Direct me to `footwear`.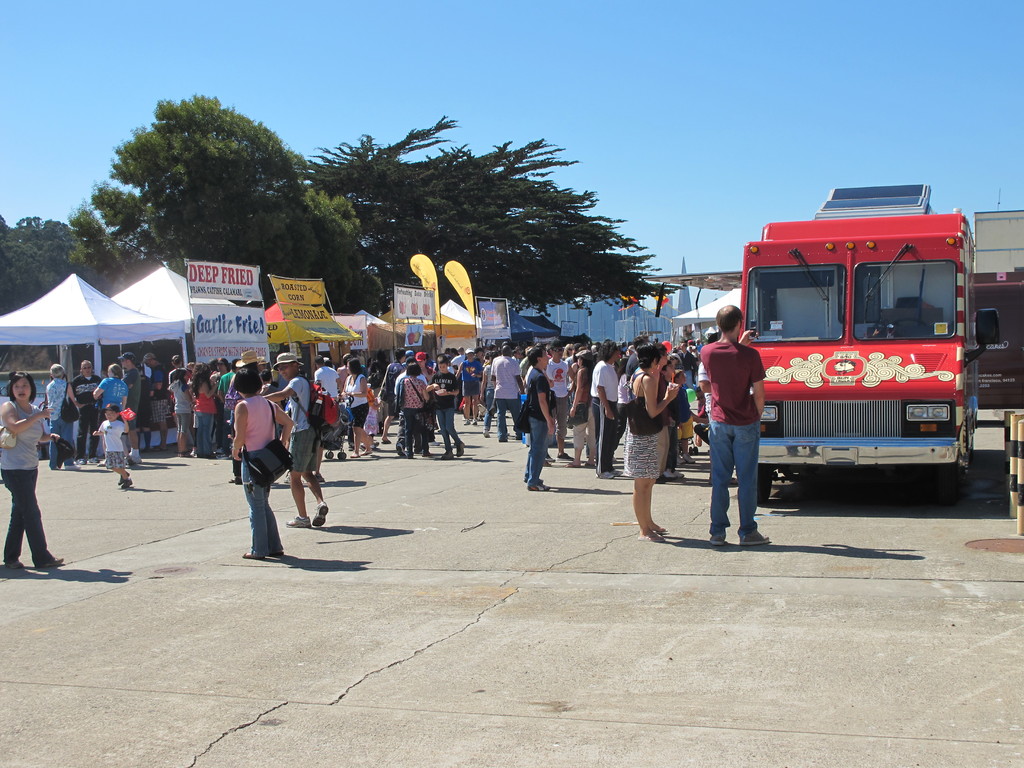
Direction: l=684, t=454, r=697, b=466.
